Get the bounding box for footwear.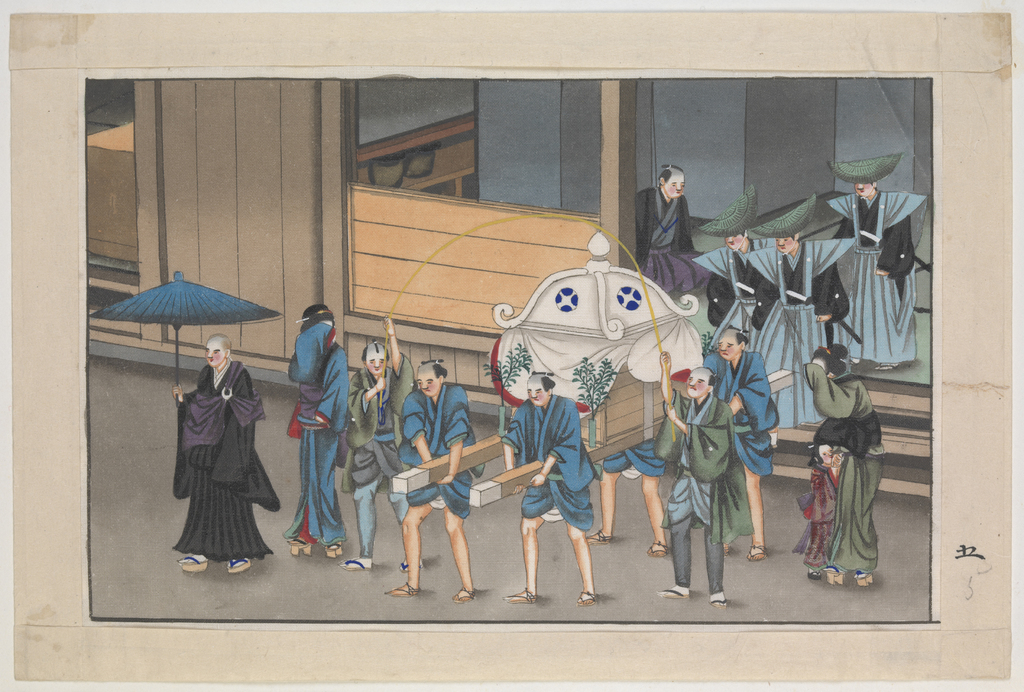
860, 569, 876, 587.
